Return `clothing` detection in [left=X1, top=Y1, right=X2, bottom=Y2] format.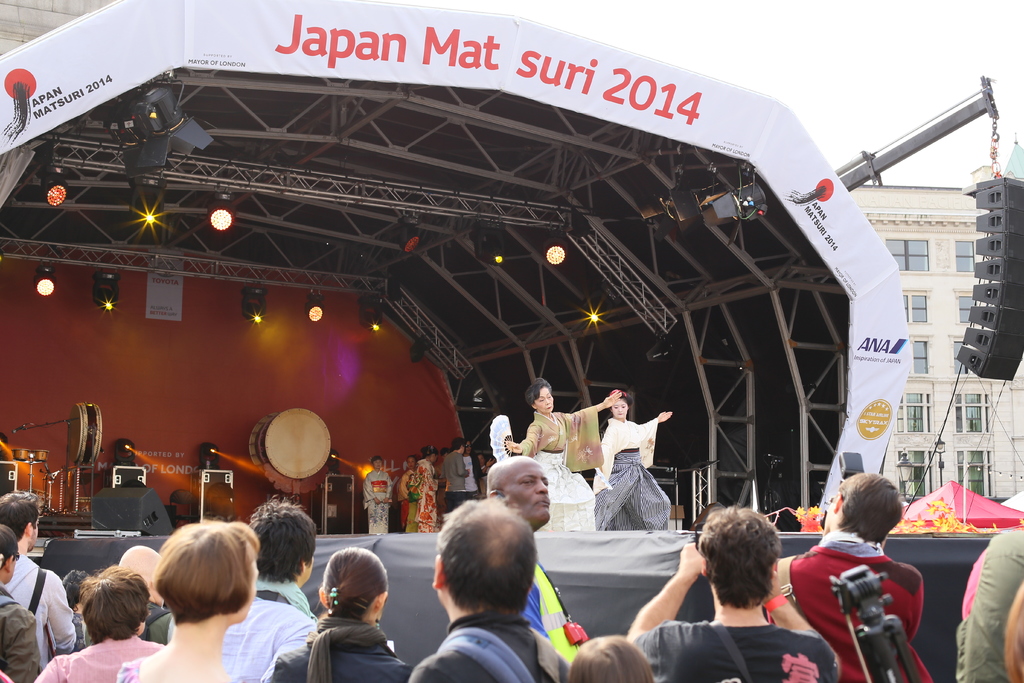
[left=517, top=403, right=600, bottom=531].
